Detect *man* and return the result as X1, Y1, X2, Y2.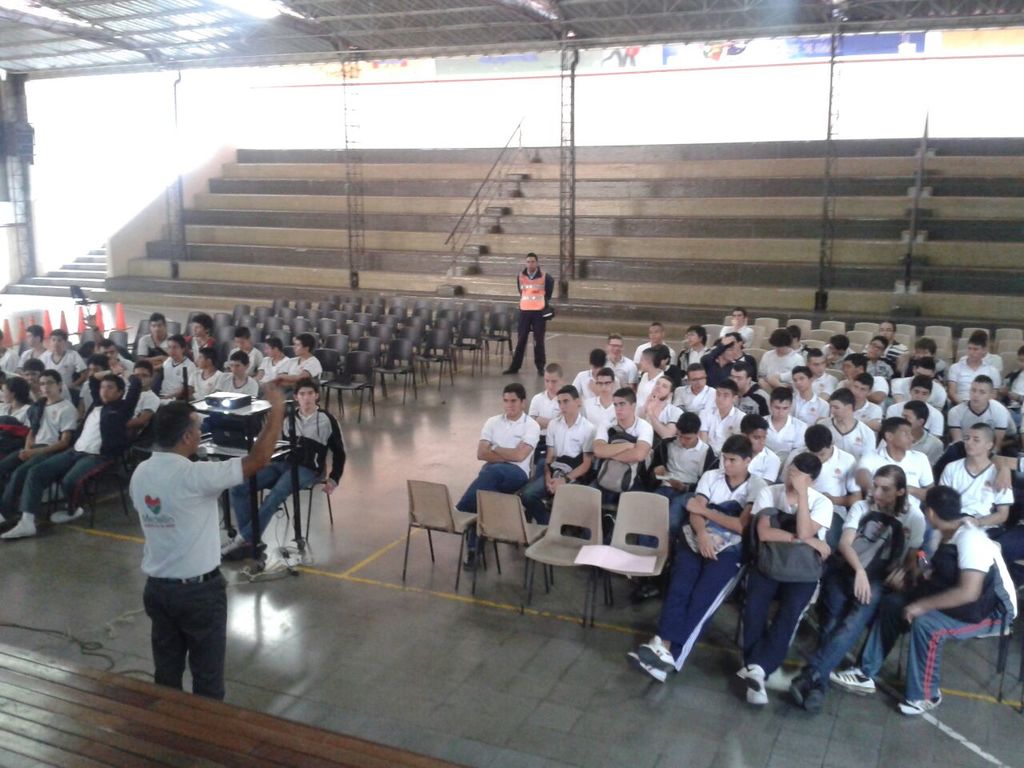
514, 386, 598, 512.
